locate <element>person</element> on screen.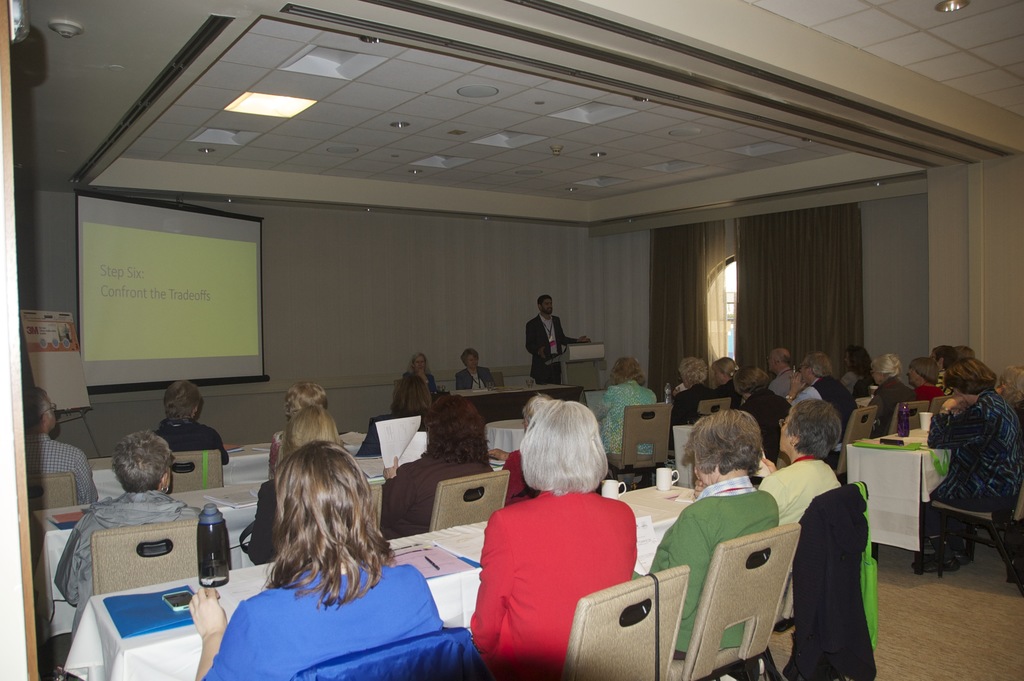
On screen at detection(600, 349, 668, 460).
